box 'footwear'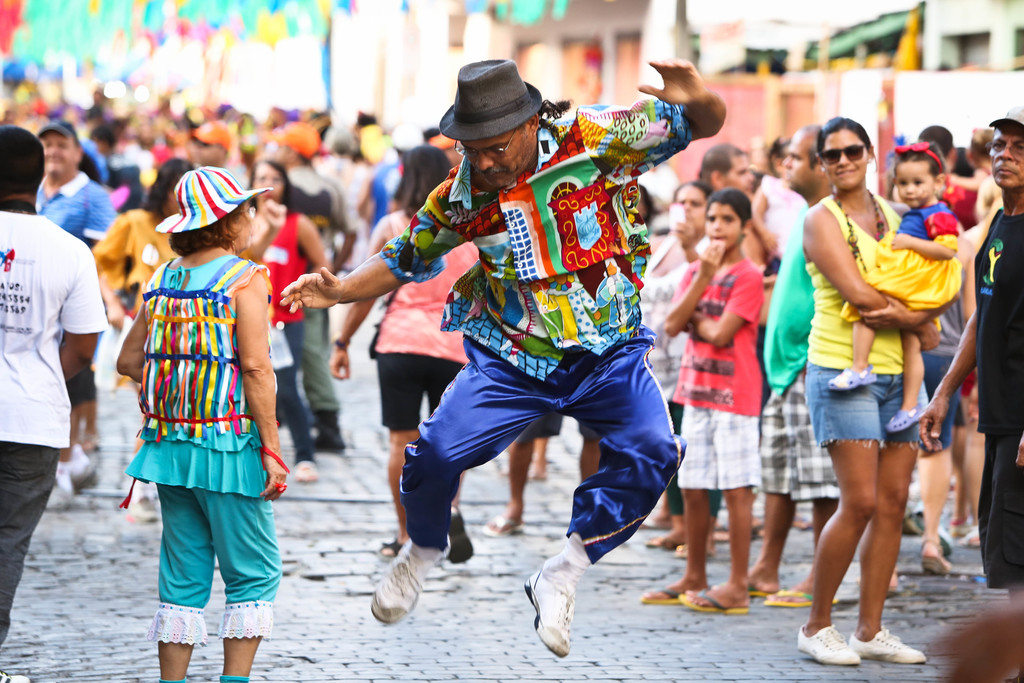
x1=312, y1=411, x2=348, y2=452
